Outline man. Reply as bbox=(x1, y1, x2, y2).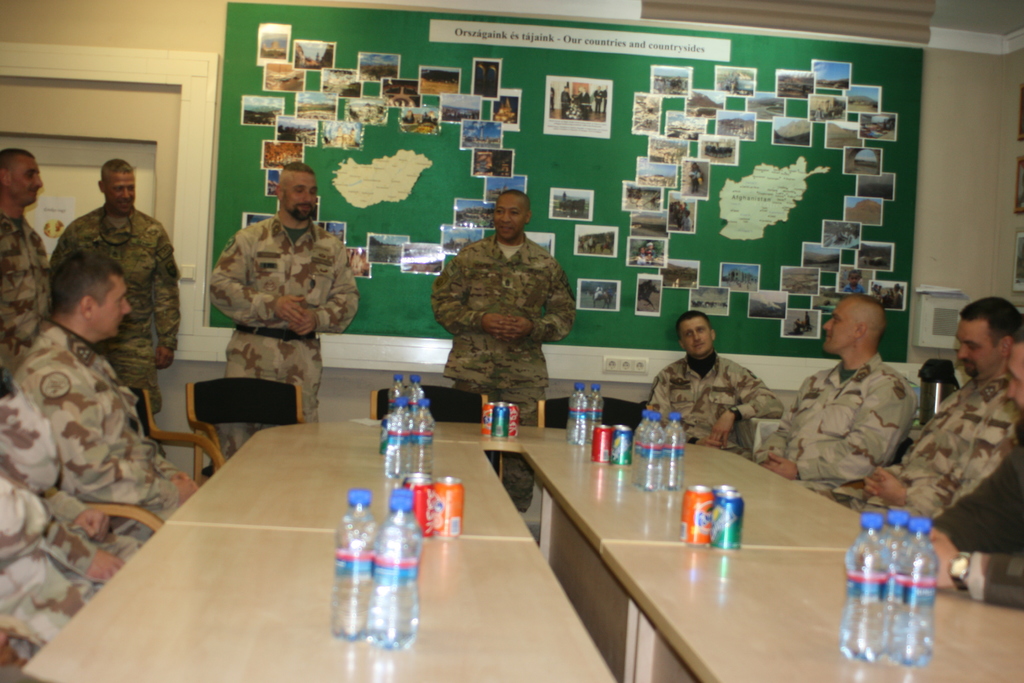
bbox=(758, 288, 918, 499).
